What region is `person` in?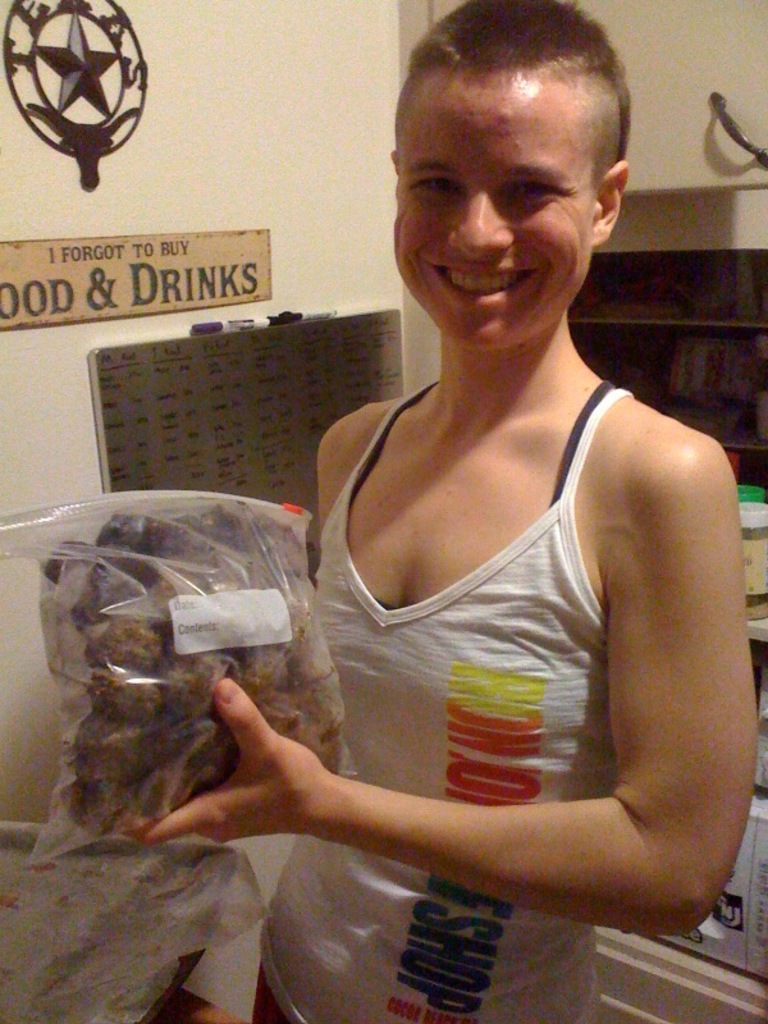
<box>172,14,758,1001</box>.
